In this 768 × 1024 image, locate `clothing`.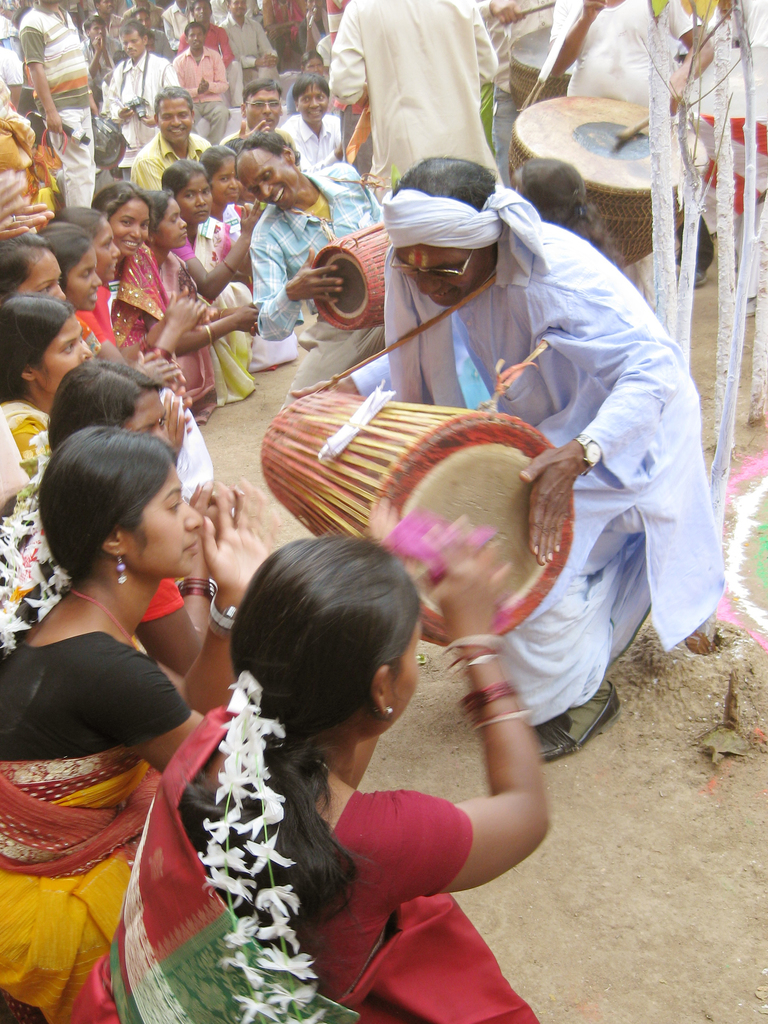
Bounding box: detection(124, 132, 197, 243).
